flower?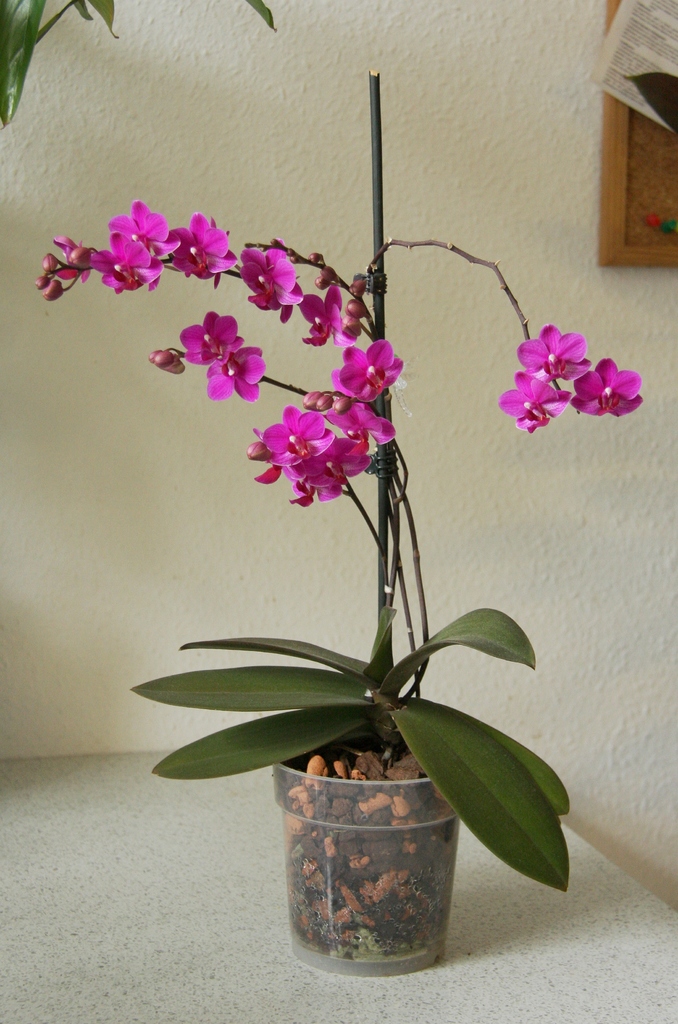
<bbox>264, 401, 324, 464</bbox>
